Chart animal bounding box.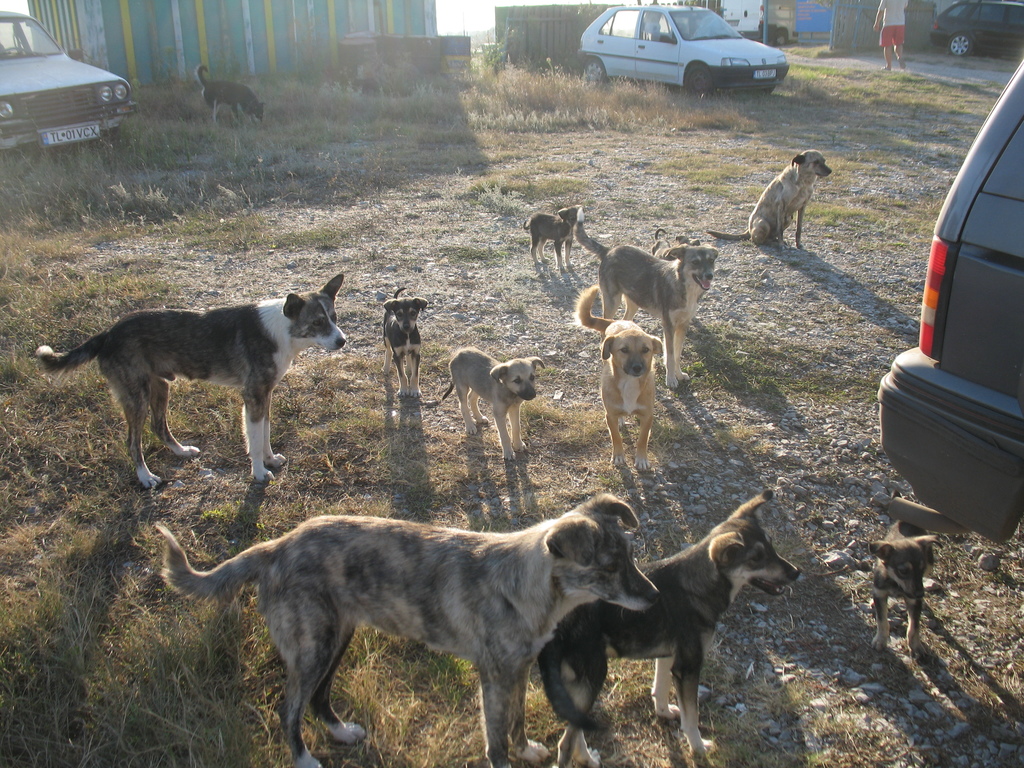
Charted: [left=522, top=206, right=578, bottom=269].
